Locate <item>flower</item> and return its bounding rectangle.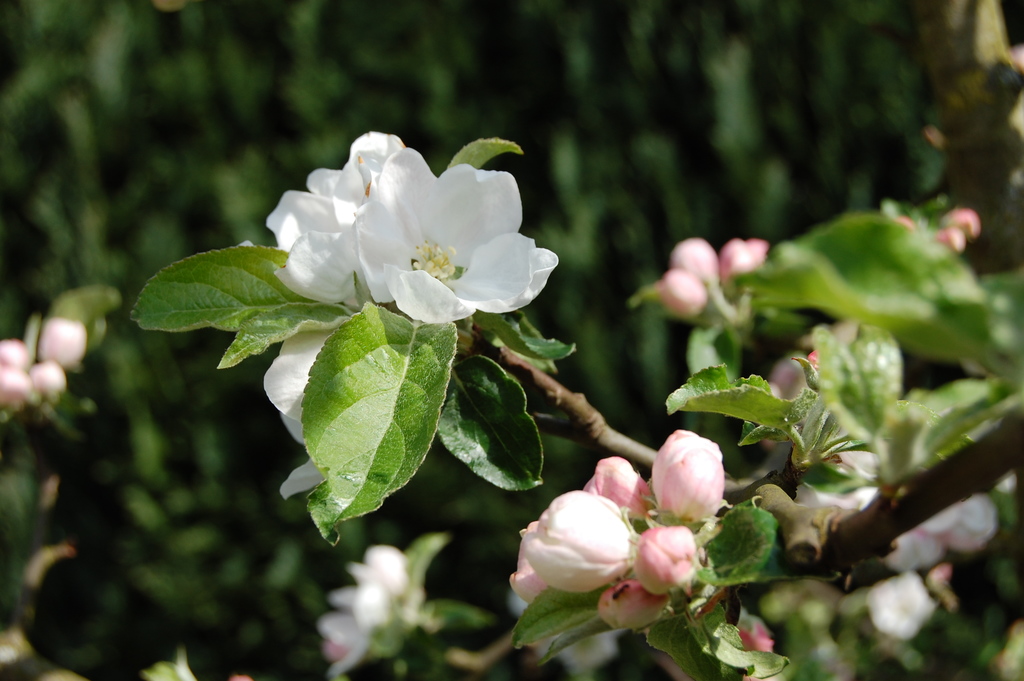
detection(233, 133, 423, 304).
